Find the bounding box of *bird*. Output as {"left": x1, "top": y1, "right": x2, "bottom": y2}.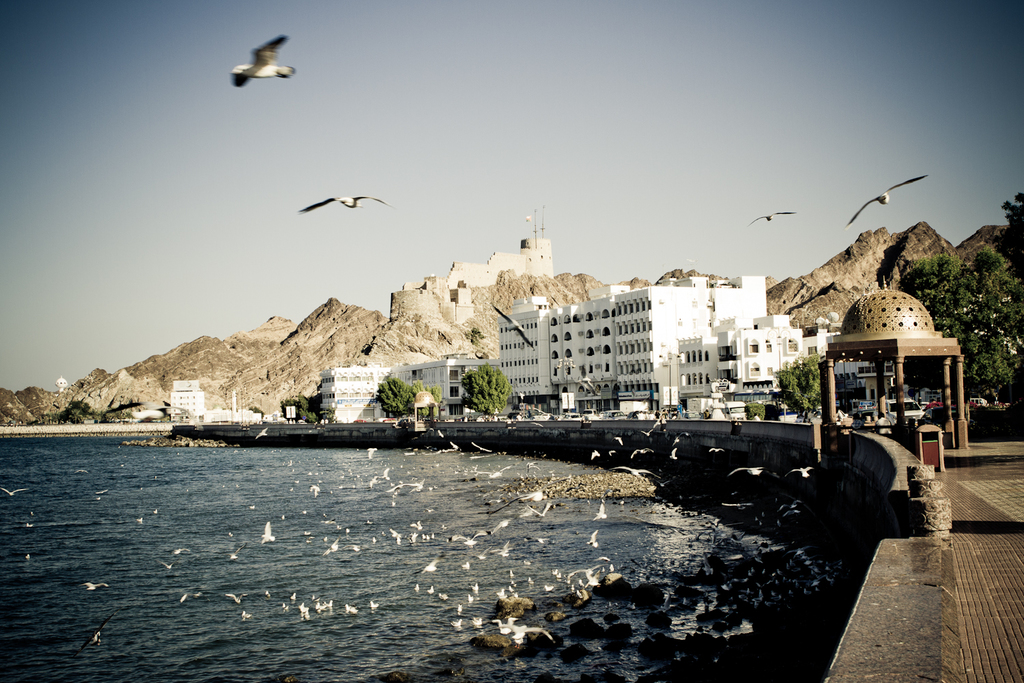
{"left": 750, "top": 210, "right": 797, "bottom": 227}.
